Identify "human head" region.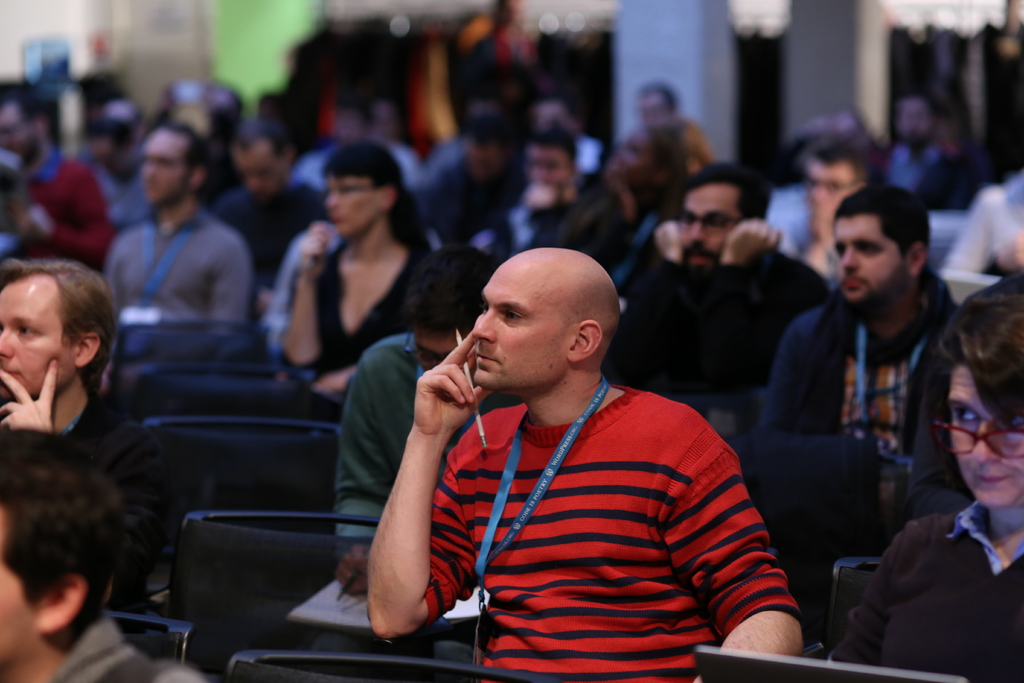
Region: bbox=(465, 241, 621, 397).
